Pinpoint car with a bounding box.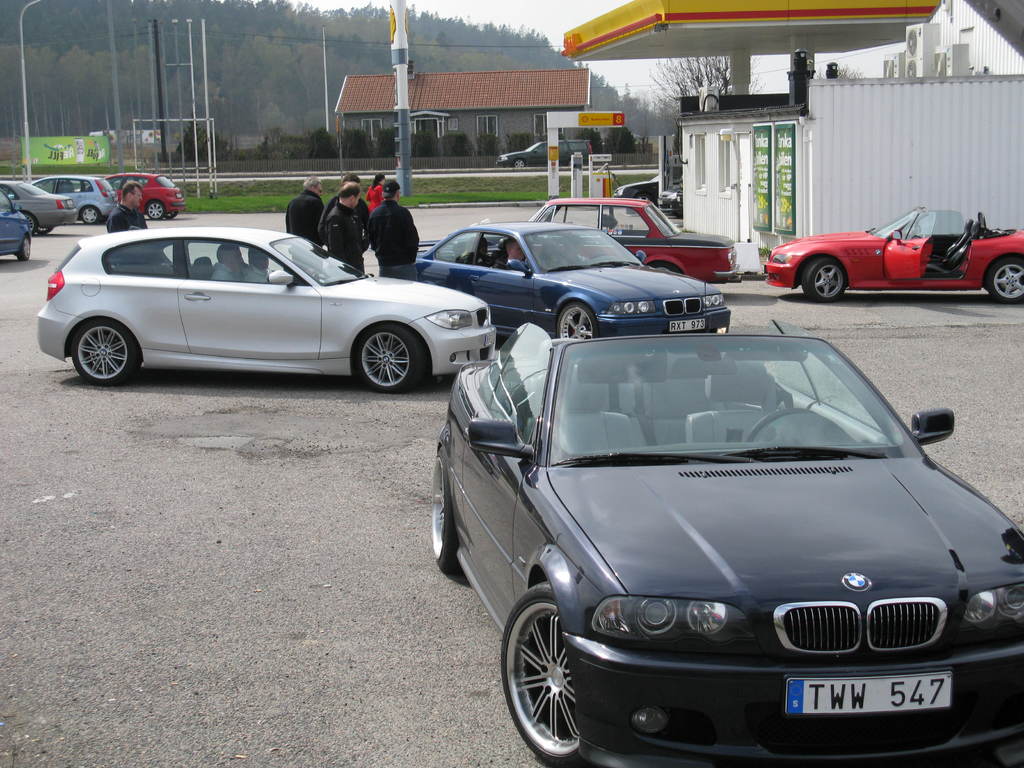
x1=32 y1=180 x2=118 y2=227.
